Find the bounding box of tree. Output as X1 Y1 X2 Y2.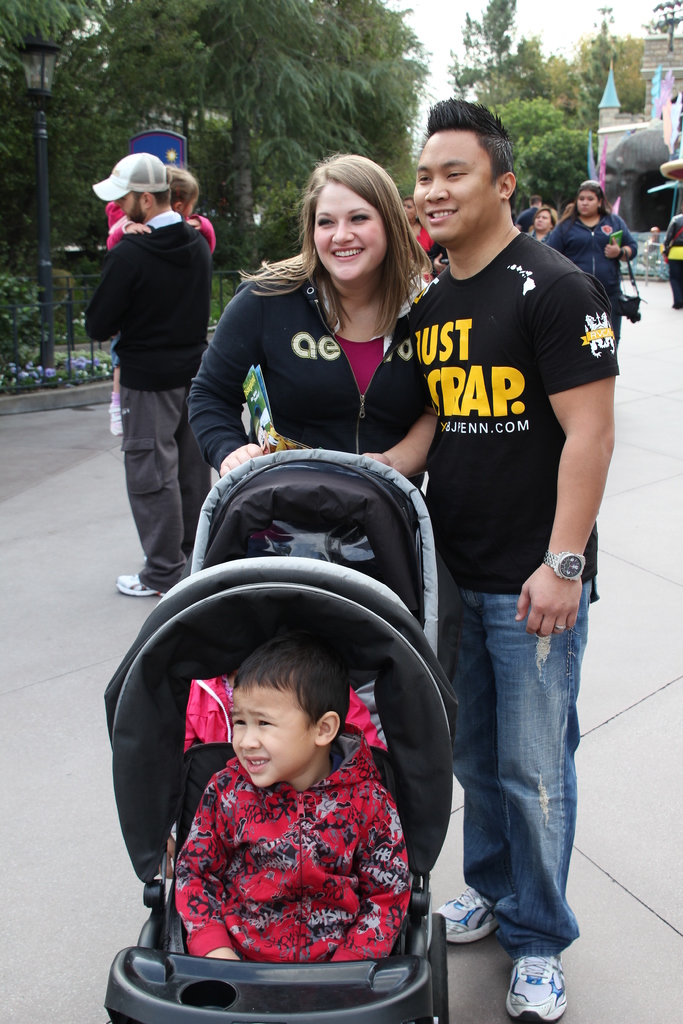
491 90 597 221.
